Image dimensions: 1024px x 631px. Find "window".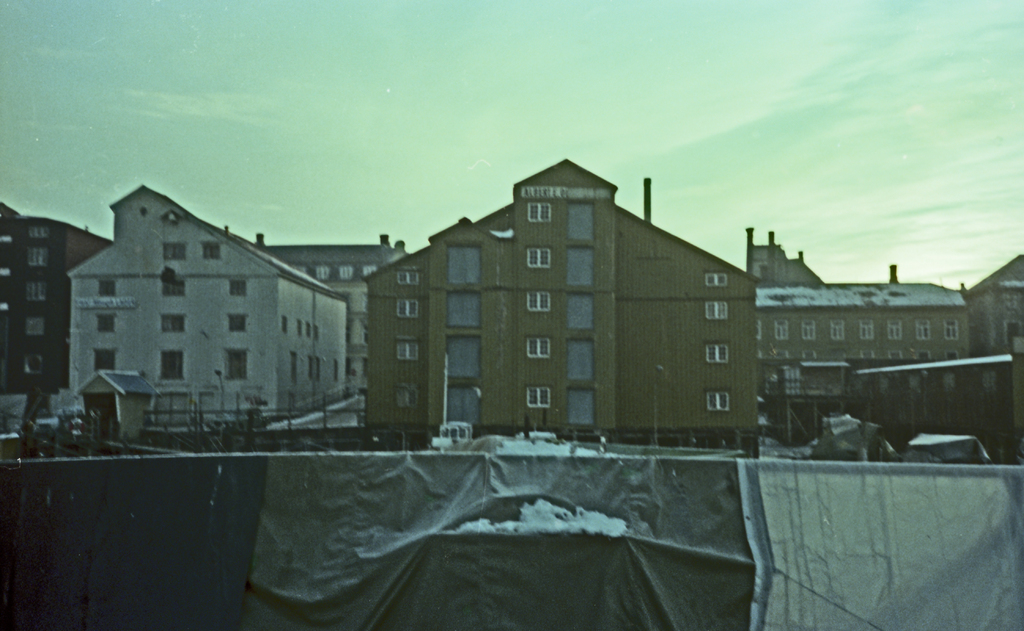
left=399, top=383, right=417, bottom=409.
